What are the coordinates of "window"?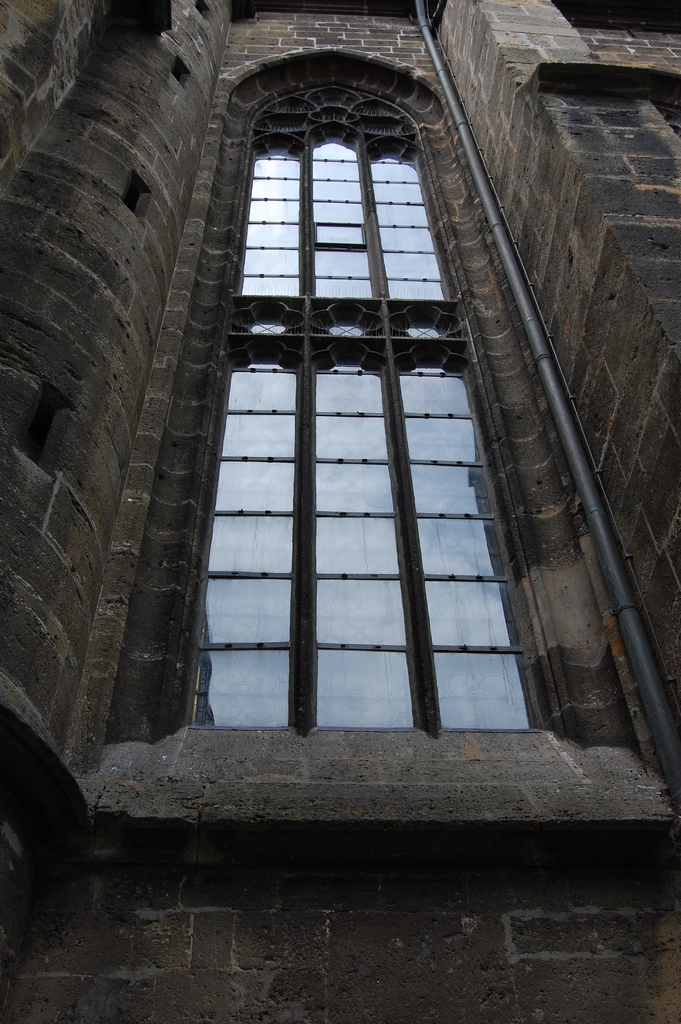
box=[168, 44, 525, 730].
